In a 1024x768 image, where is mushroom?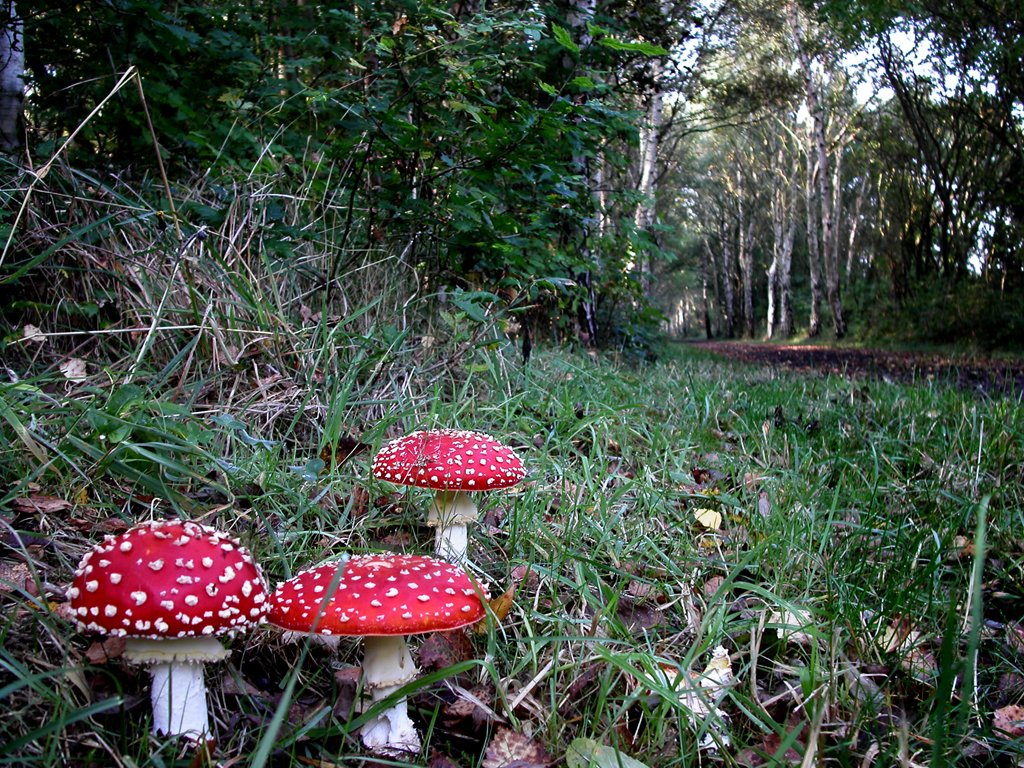
[left=373, top=428, right=529, bottom=557].
